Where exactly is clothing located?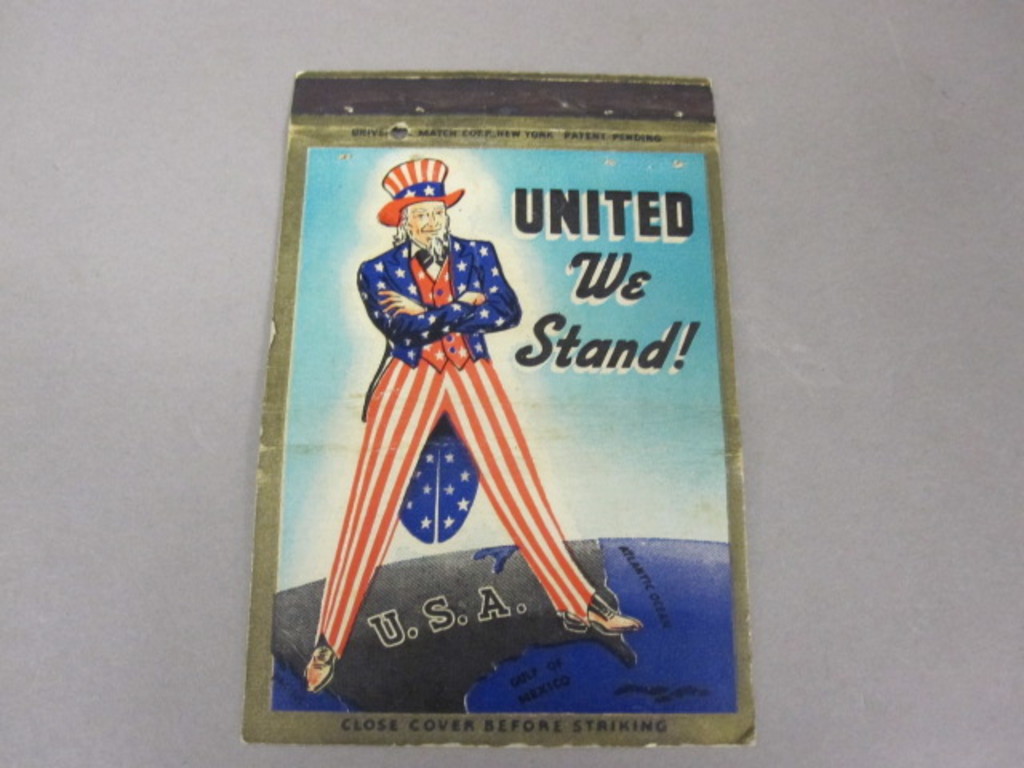
Its bounding box is <box>306,184,606,691</box>.
